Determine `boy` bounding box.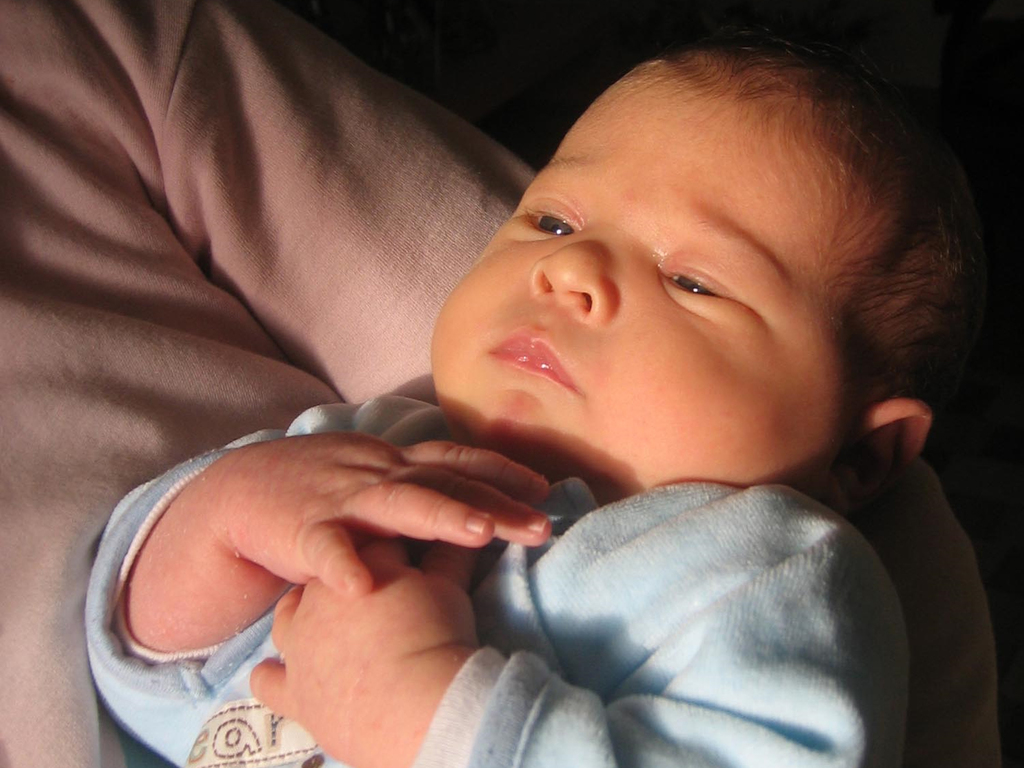
Determined: detection(82, 22, 989, 767).
